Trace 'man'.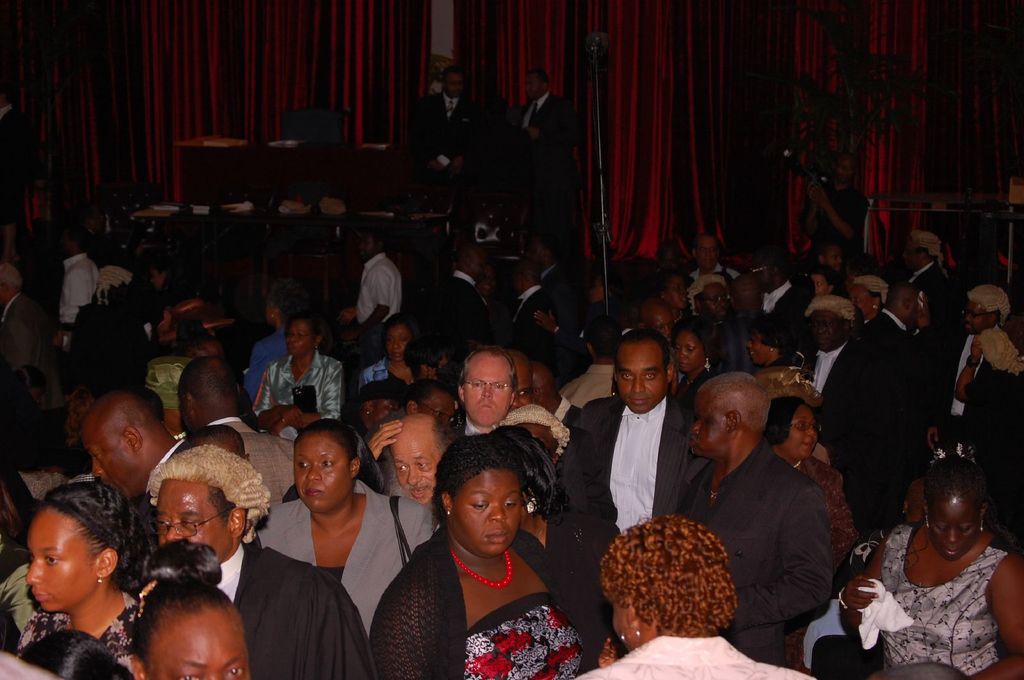
Traced to [left=937, top=290, right=1018, bottom=488].
